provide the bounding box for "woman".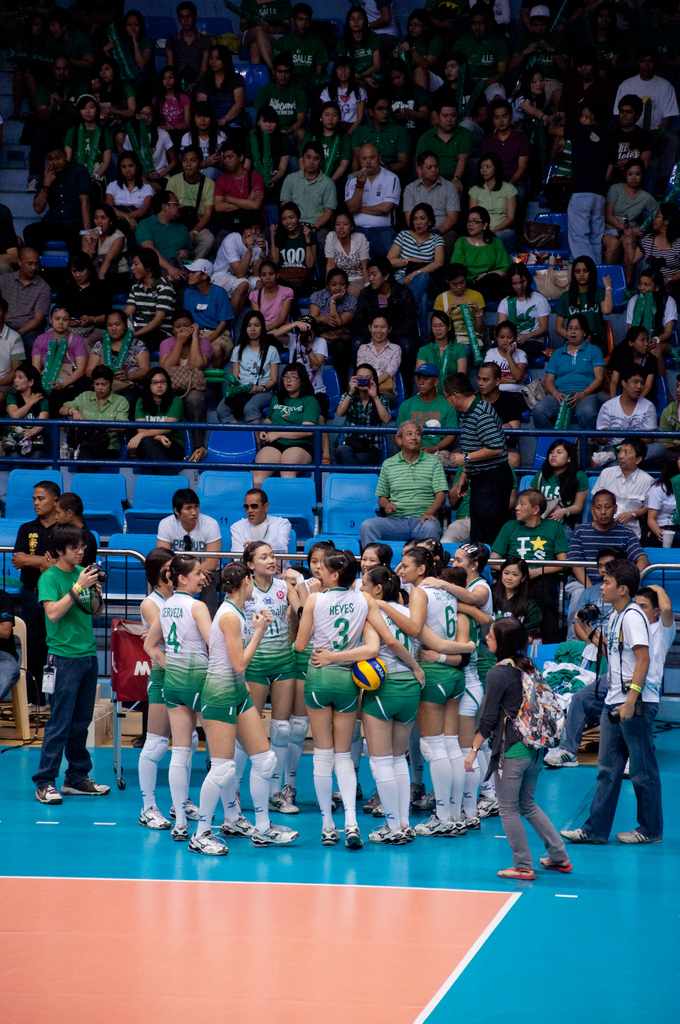
l=159, t=308, r=210, b=449.
